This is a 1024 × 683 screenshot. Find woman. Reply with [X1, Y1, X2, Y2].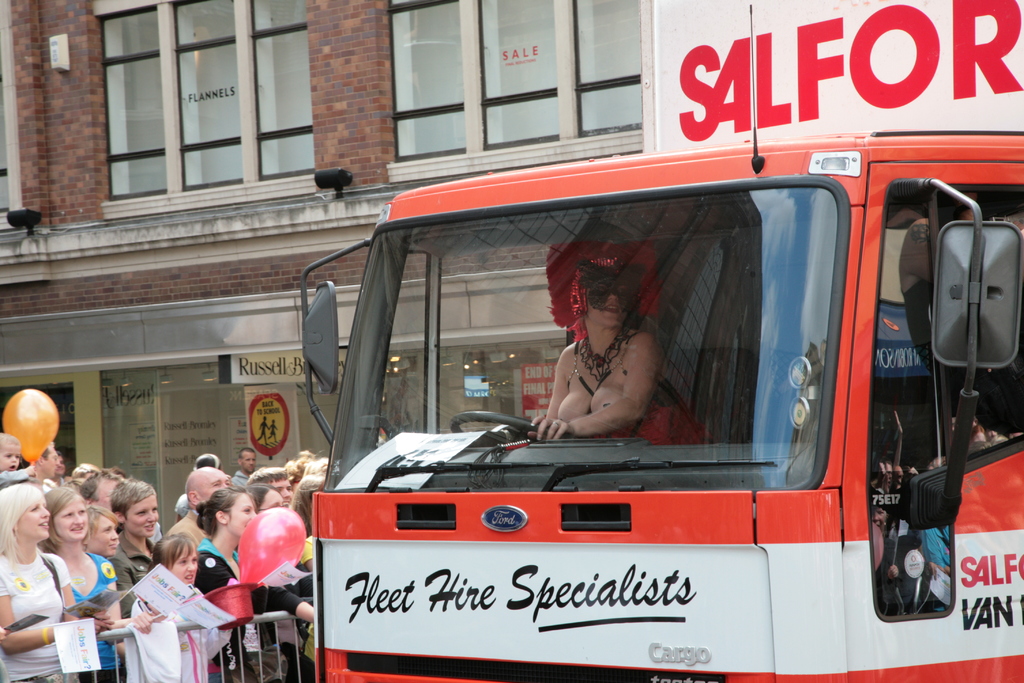
[242, 484, 316, 598].
